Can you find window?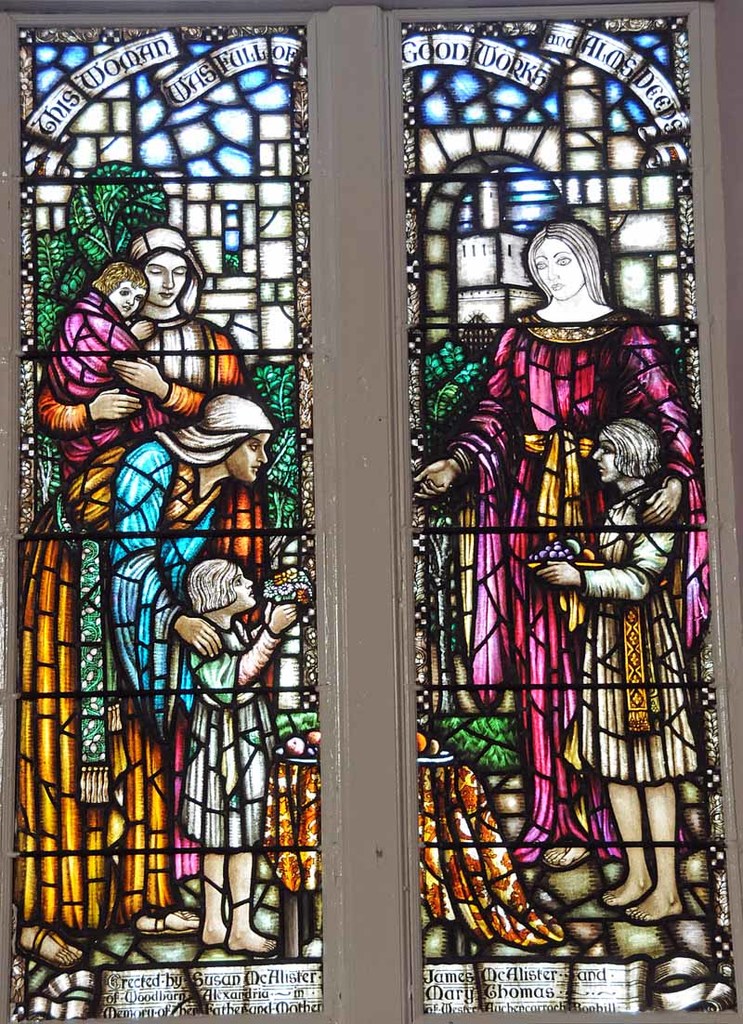
Yes, bounding box: <region>37, 283, 317, 950</region>.
